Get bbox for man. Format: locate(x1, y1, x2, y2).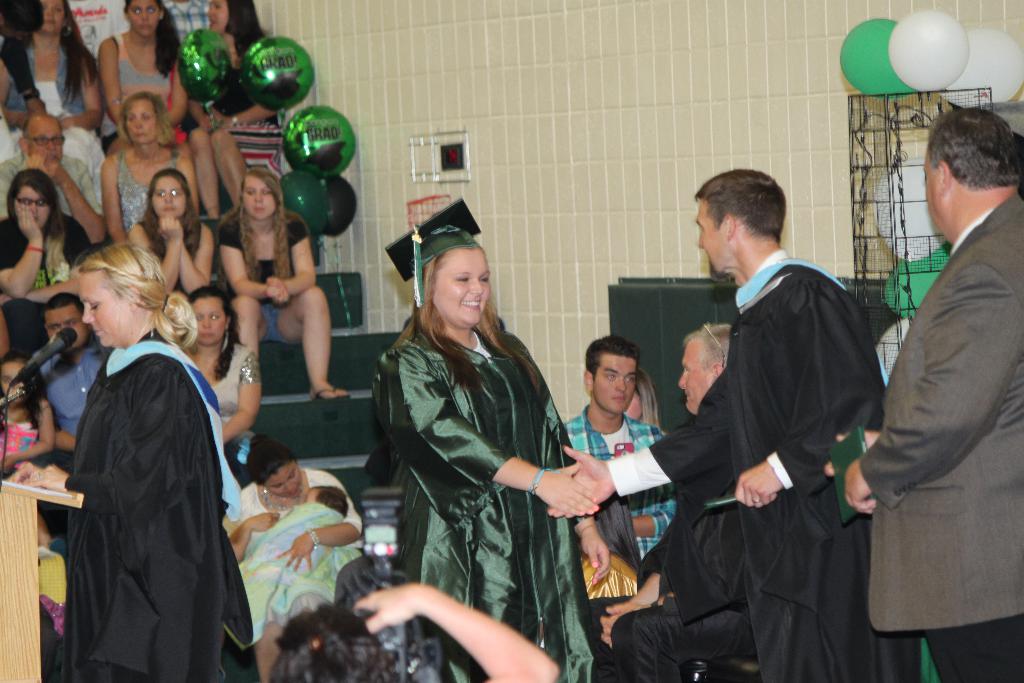
locate(557, 332, 668, 573).
